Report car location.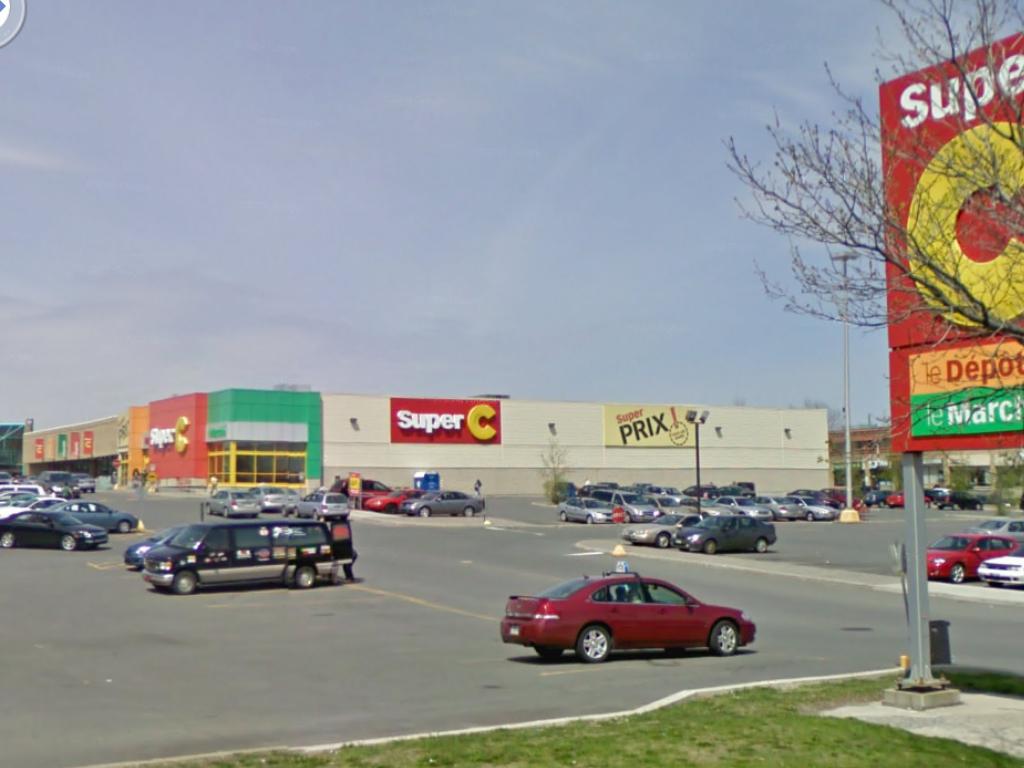
Report: region(556, 493, 623, 531).
